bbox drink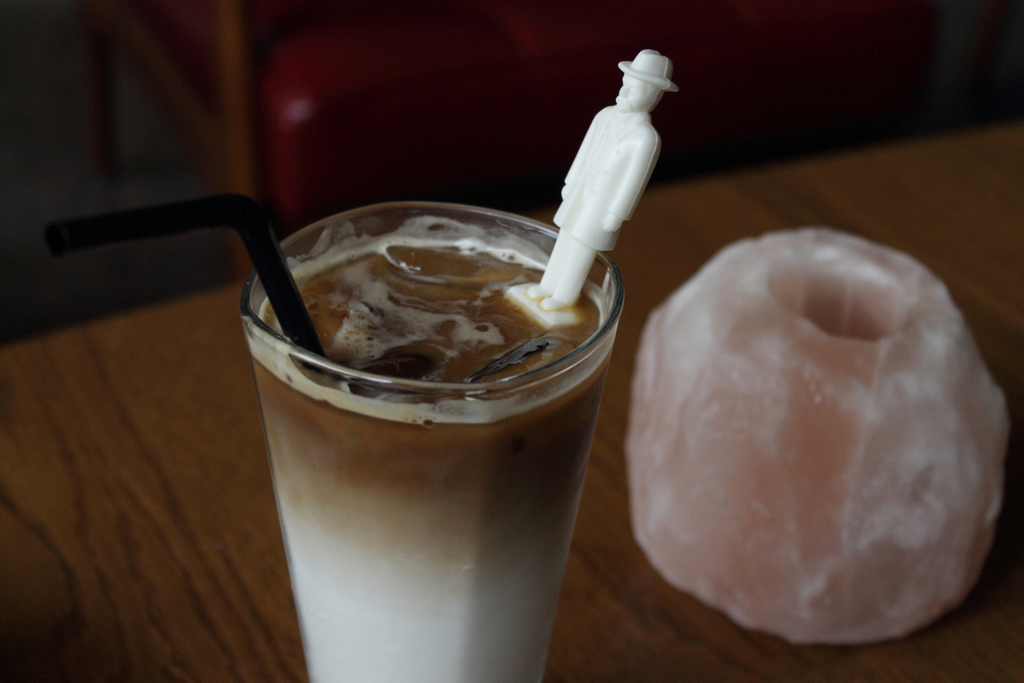
(227,190,632,673)
